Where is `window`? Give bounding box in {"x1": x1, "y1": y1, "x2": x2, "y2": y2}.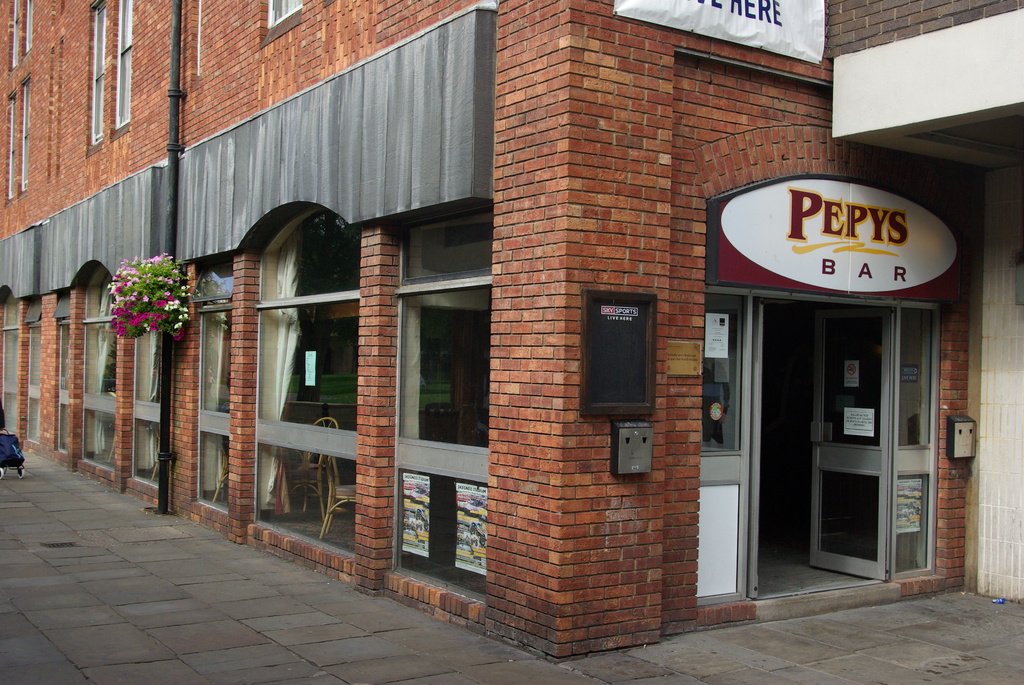
{"x1": 19, "y1": 72, "x2": 30, "y2": 193}.
